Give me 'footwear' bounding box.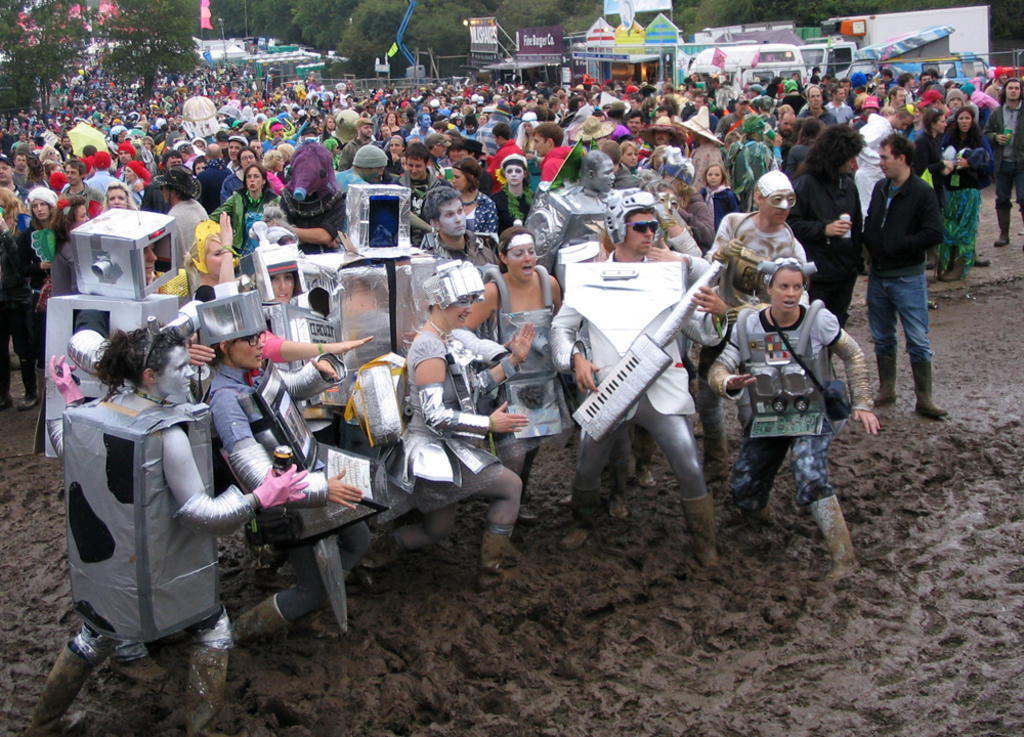
[989,207,1014,247].
